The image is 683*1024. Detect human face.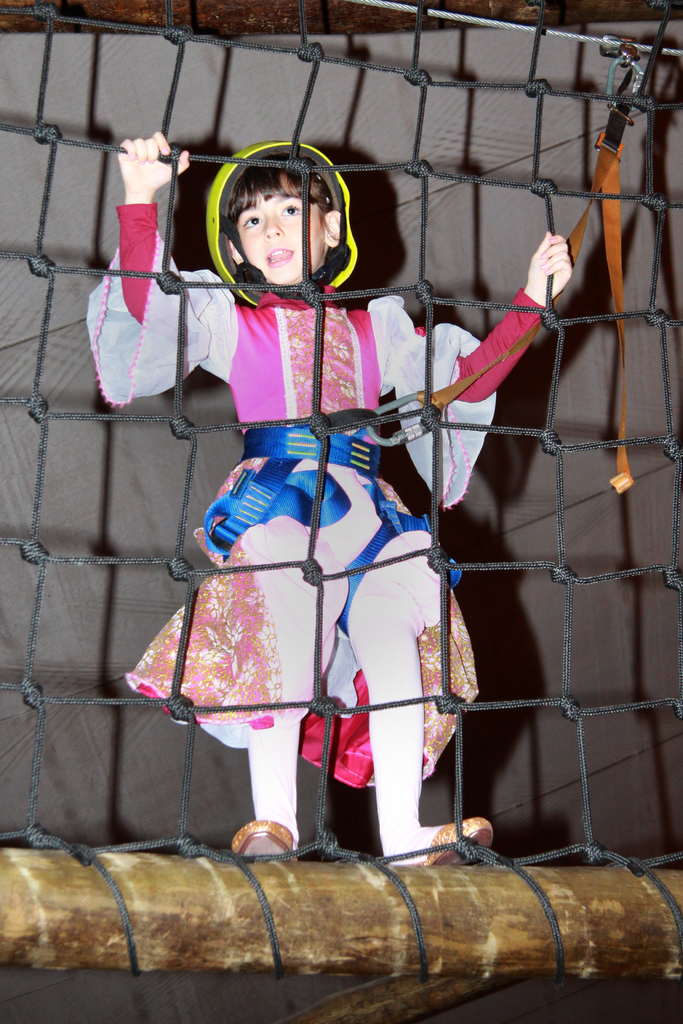
Detection: {"left": 226, "top": 168, "right": 324, "bottom": 287}.
